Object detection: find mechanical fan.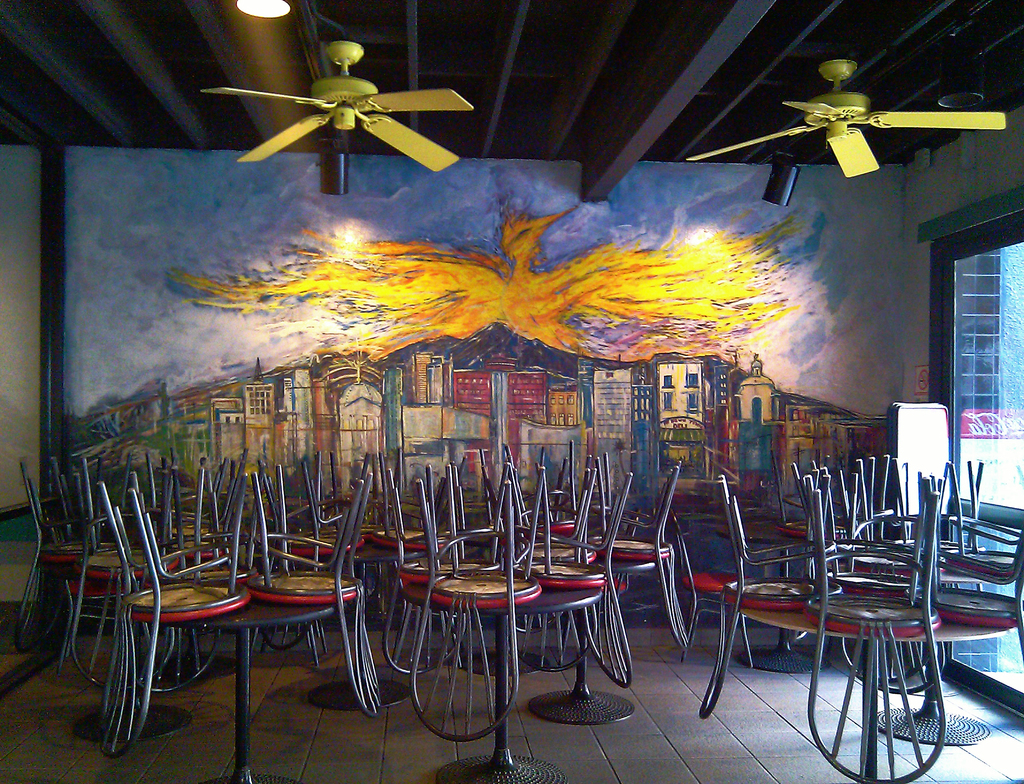
Rect(684, 52, 1005, 177).
